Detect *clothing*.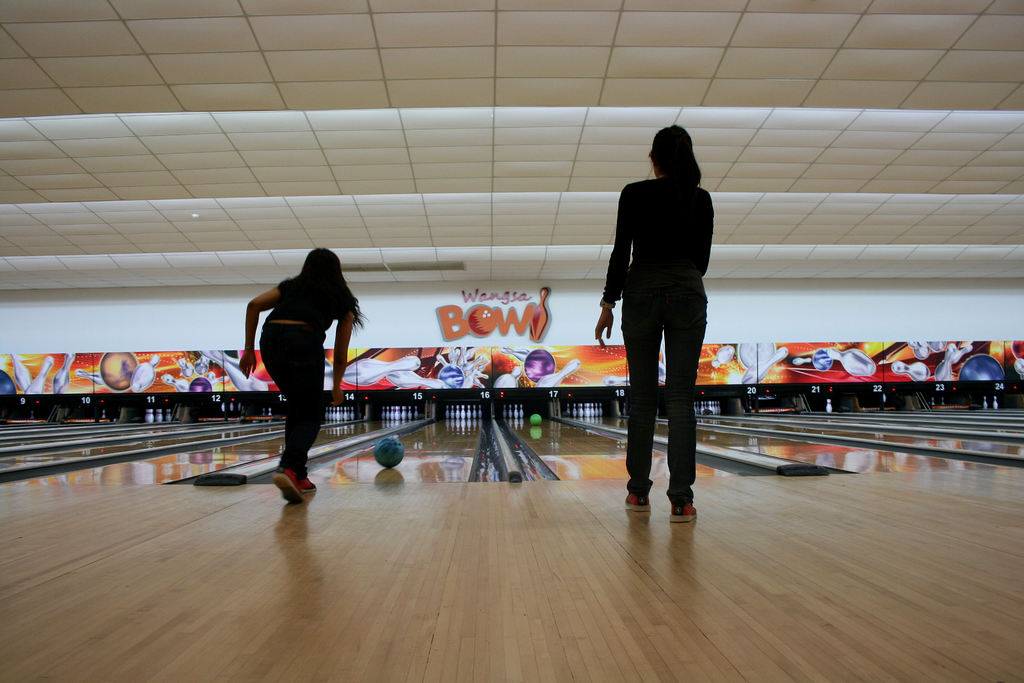
Detected at [261, 280, 356, 481].
